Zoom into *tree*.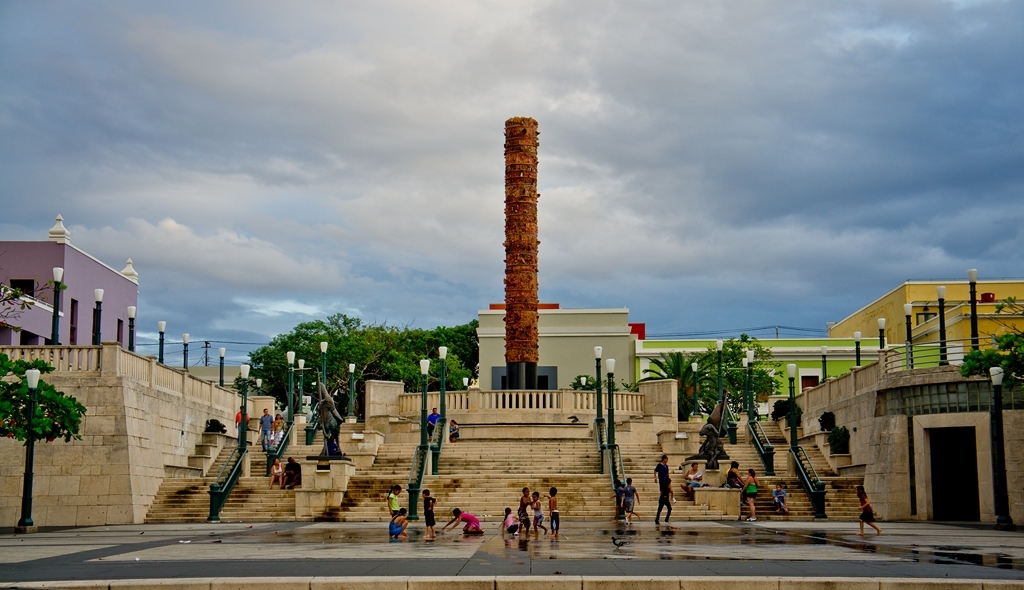
Zoom target: <box>966,331,1023,396</box>.
